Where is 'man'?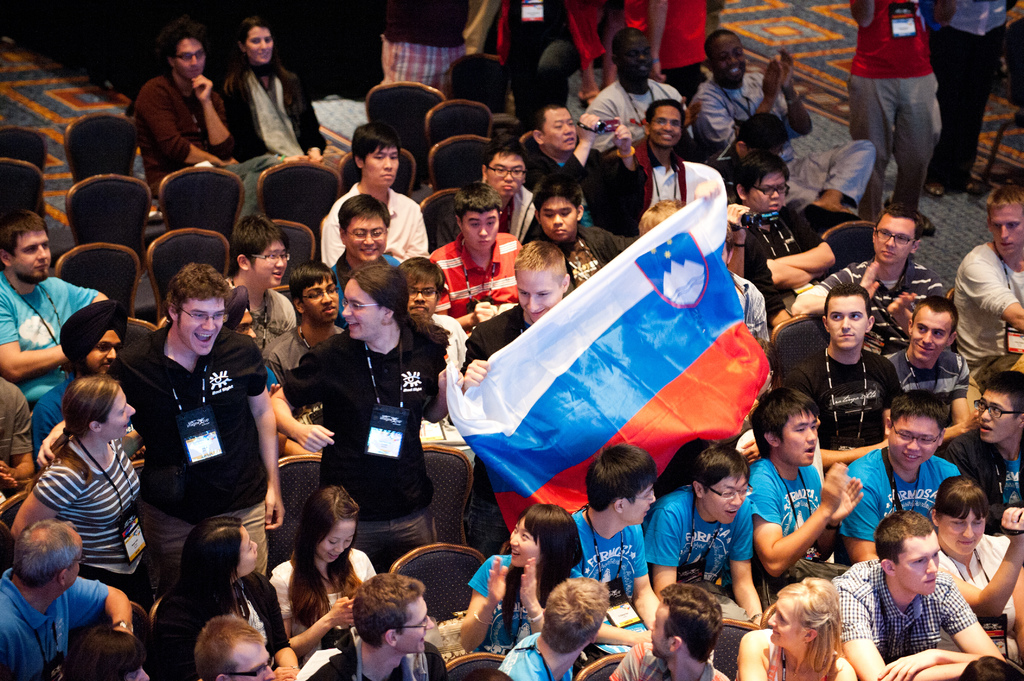
(left=749, top=390, right=861, bottom=604).
